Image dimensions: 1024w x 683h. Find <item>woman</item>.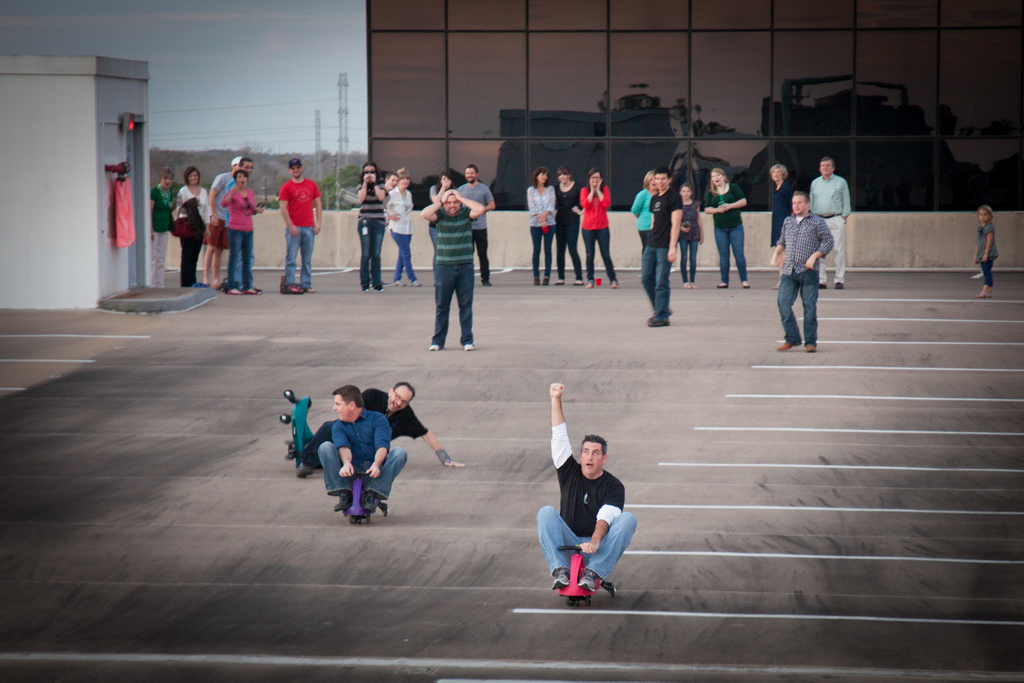
x1=168 y1=163 x2=210 y2=289.
